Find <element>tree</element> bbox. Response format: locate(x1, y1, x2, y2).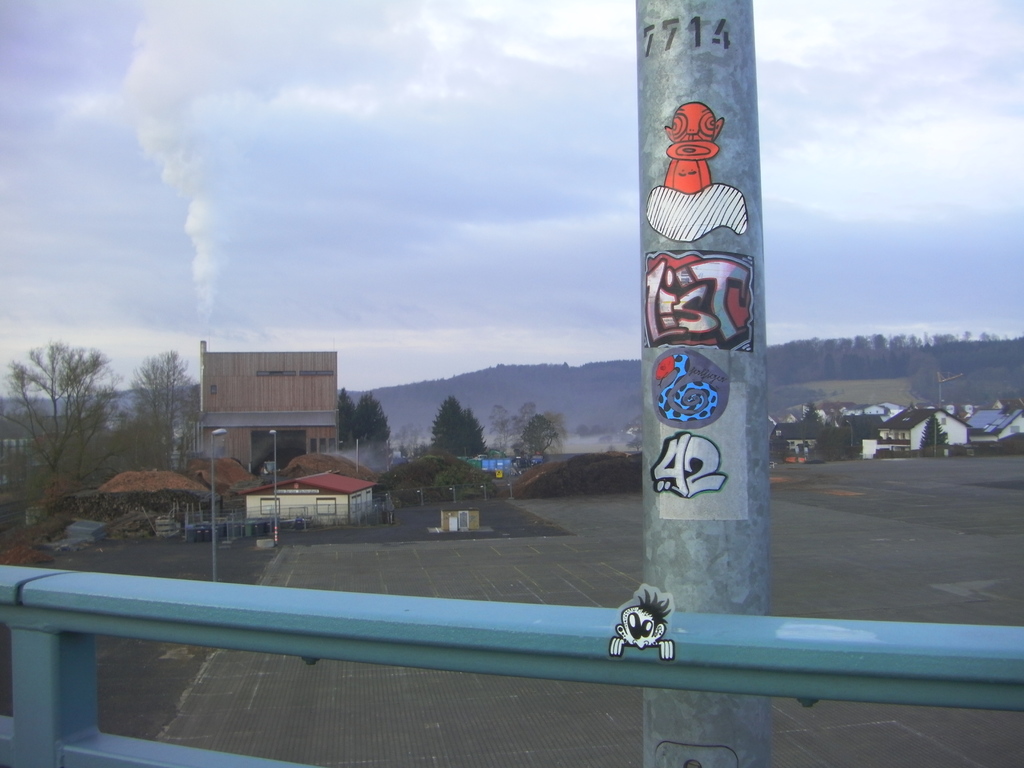
locate(430, 400, 474, 466).
